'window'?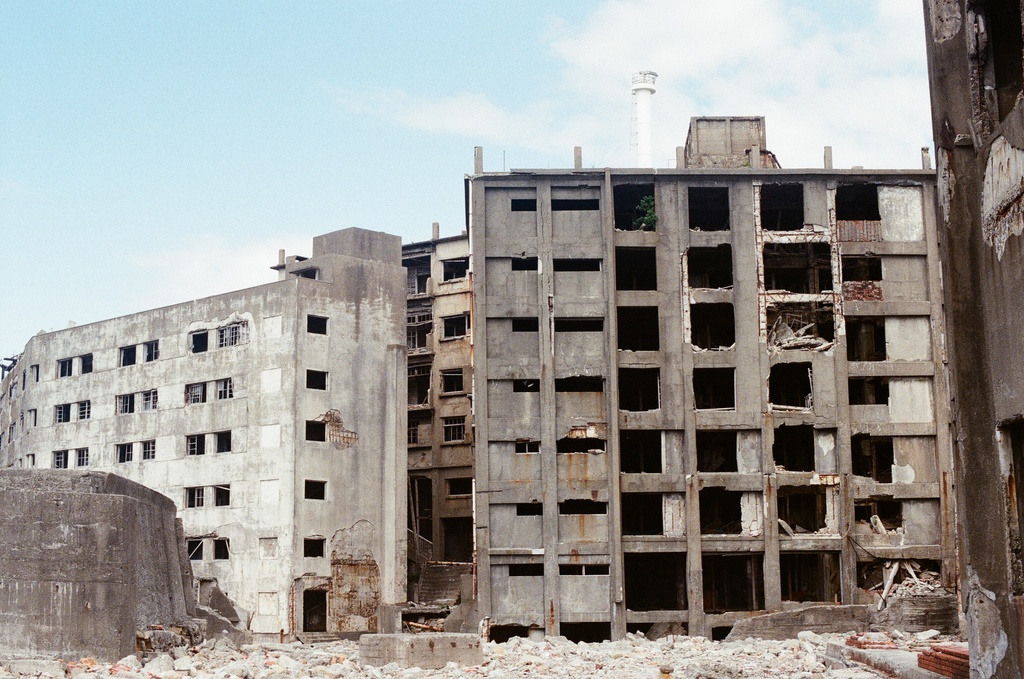
bbox(302, 371, 330, 392)
